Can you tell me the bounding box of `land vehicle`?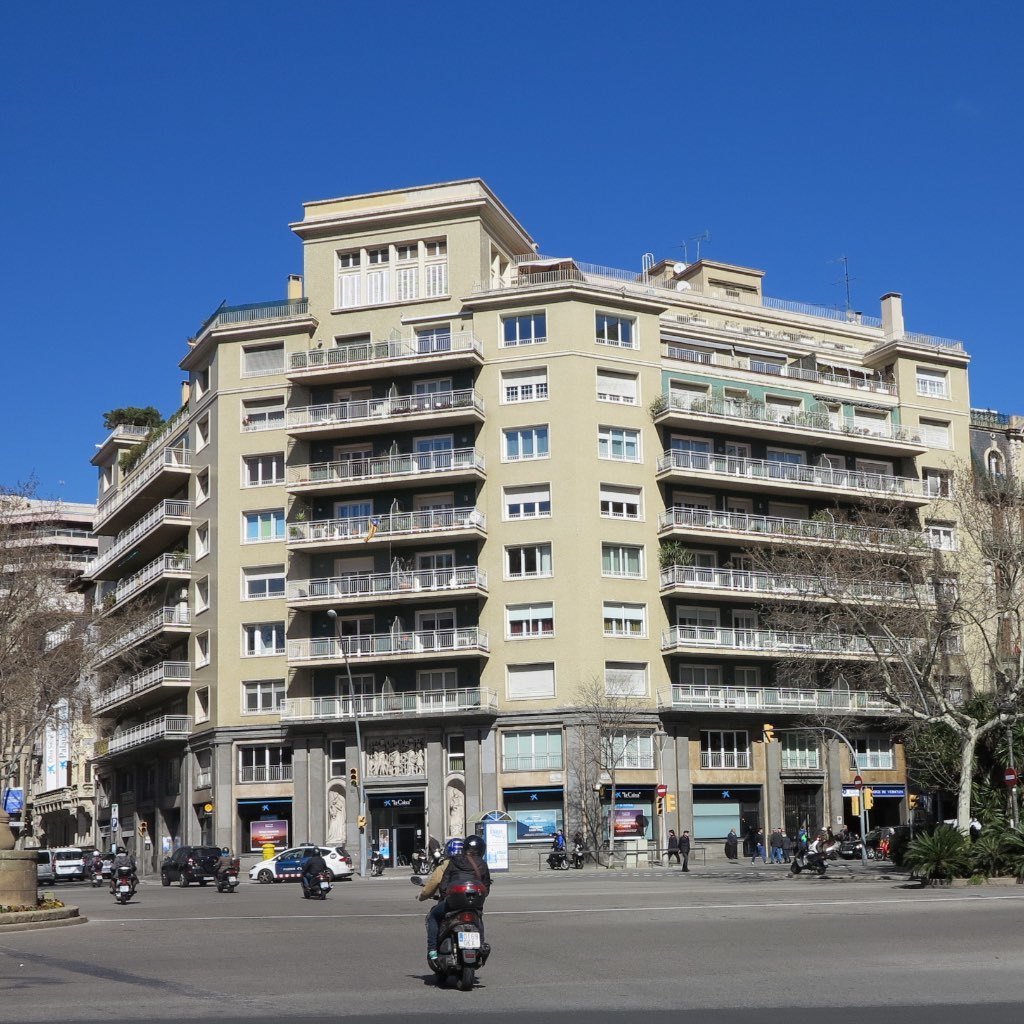
crop(831, 840, 858, 850).
